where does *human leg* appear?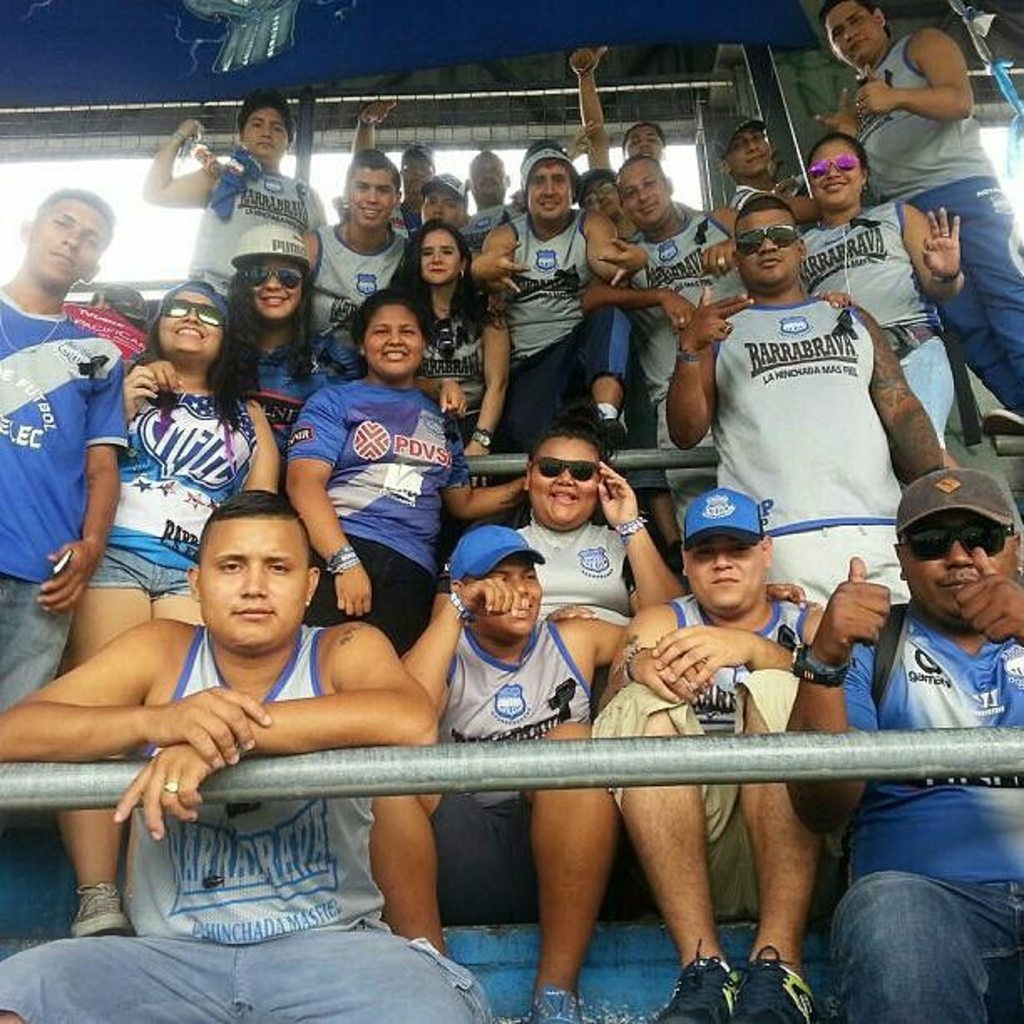
Appears at 8:922:209:1022.
